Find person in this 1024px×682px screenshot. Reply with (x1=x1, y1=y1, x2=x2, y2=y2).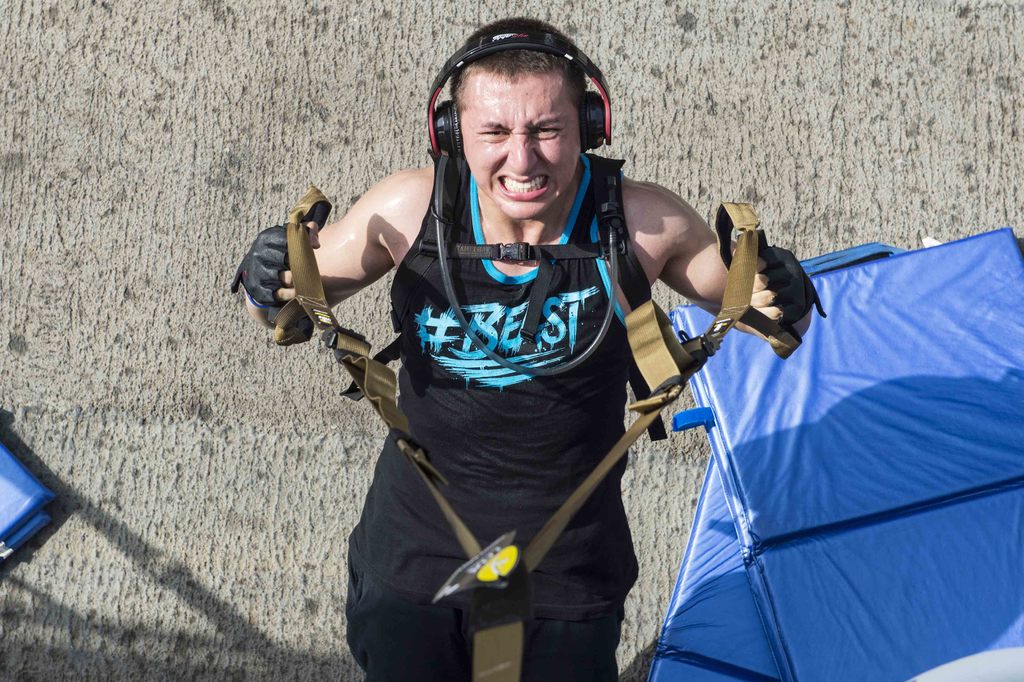
(x1=291, y1=37, x2=753, y2=667).
